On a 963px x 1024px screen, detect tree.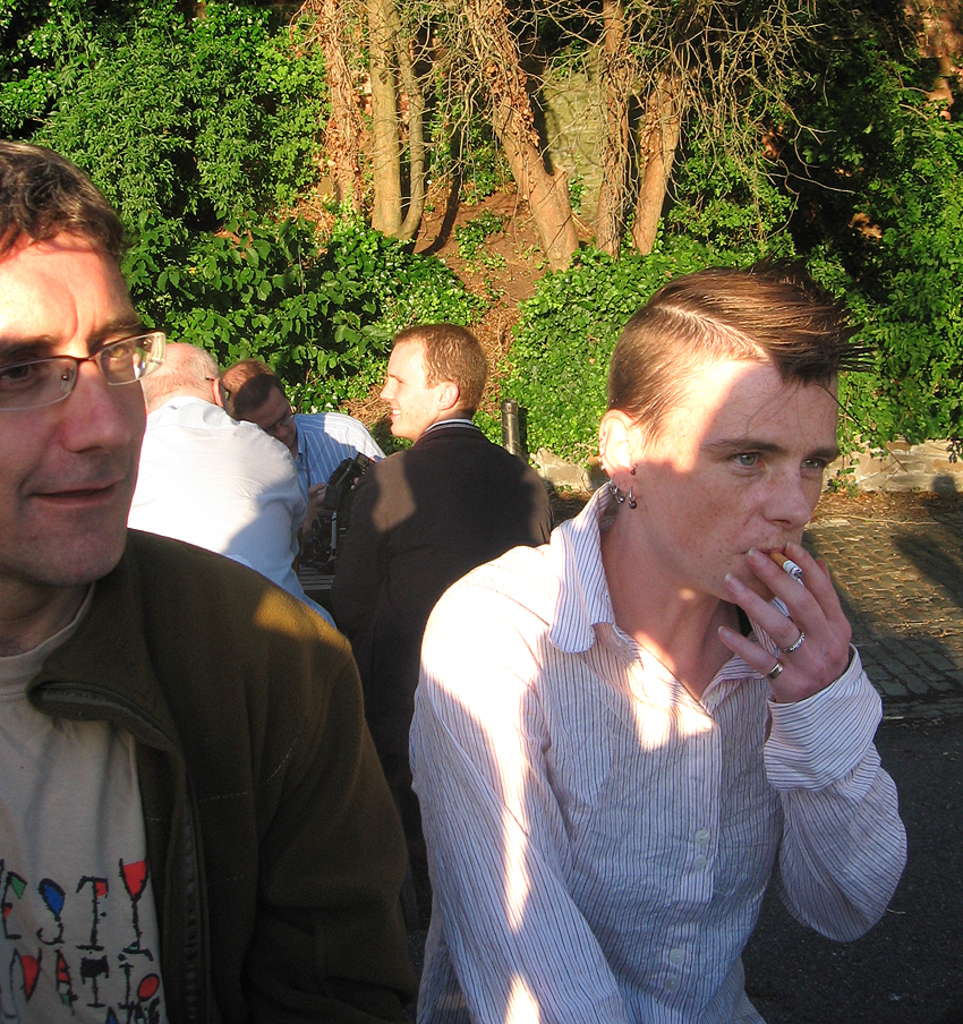
266,0,845,310.
